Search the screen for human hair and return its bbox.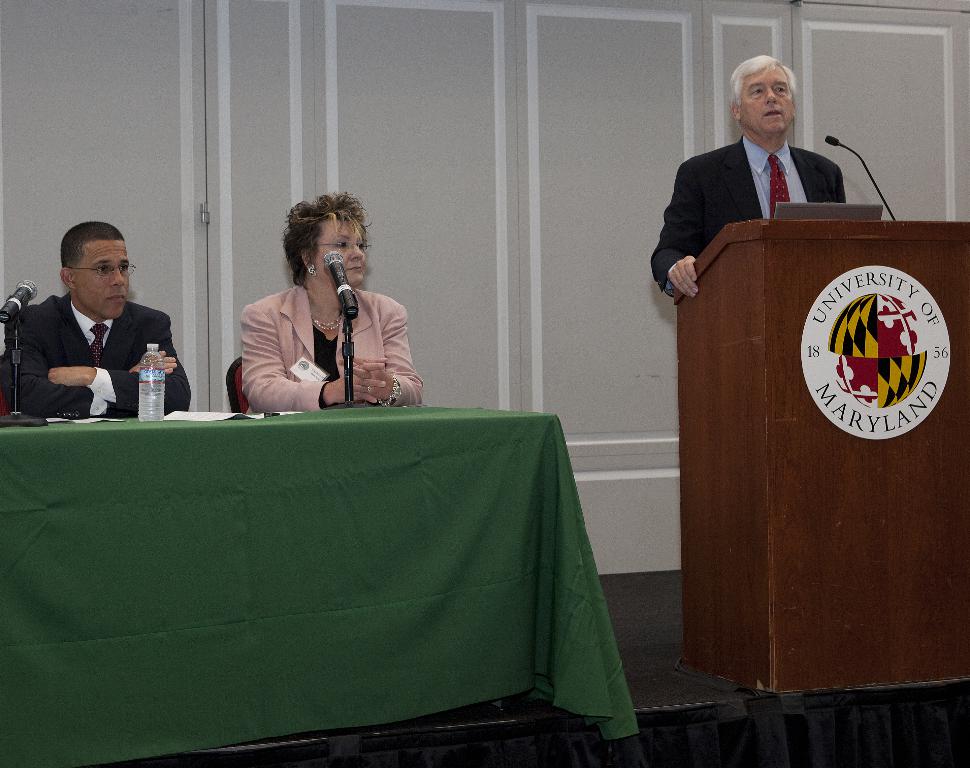
Found: region(261, 187, 369, 290).
